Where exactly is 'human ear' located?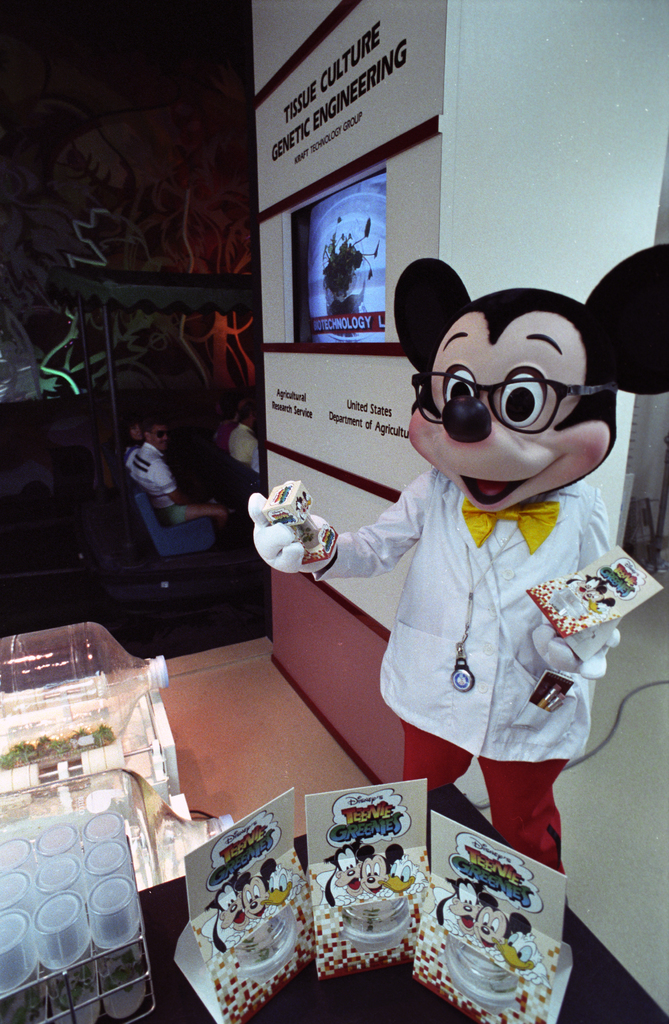
Its bounding box is crop(142, 431, 149, 440).
